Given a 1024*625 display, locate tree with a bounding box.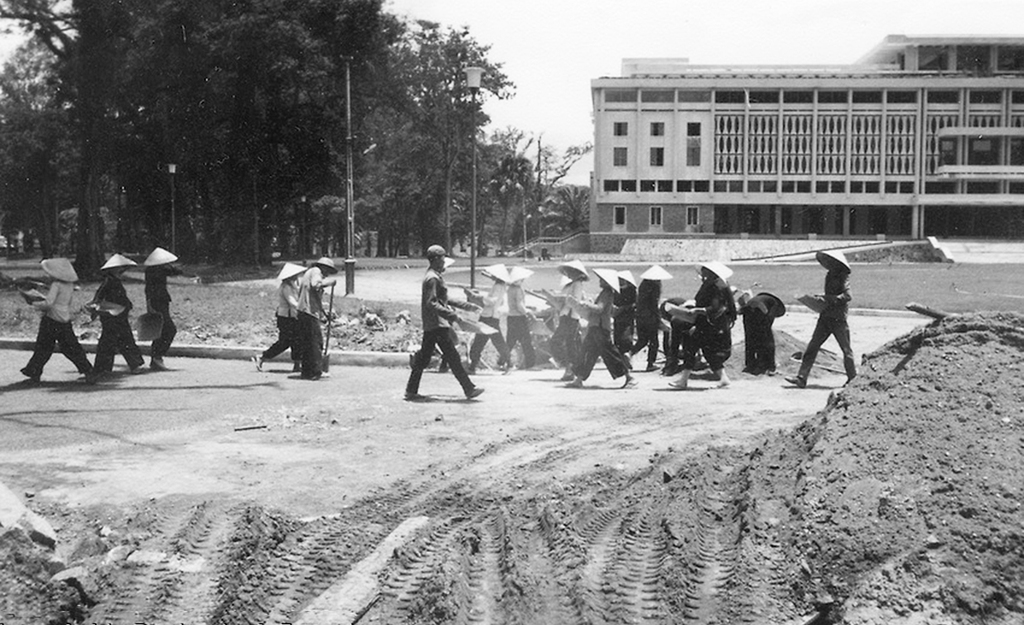
Located: 0:62:93:258.
